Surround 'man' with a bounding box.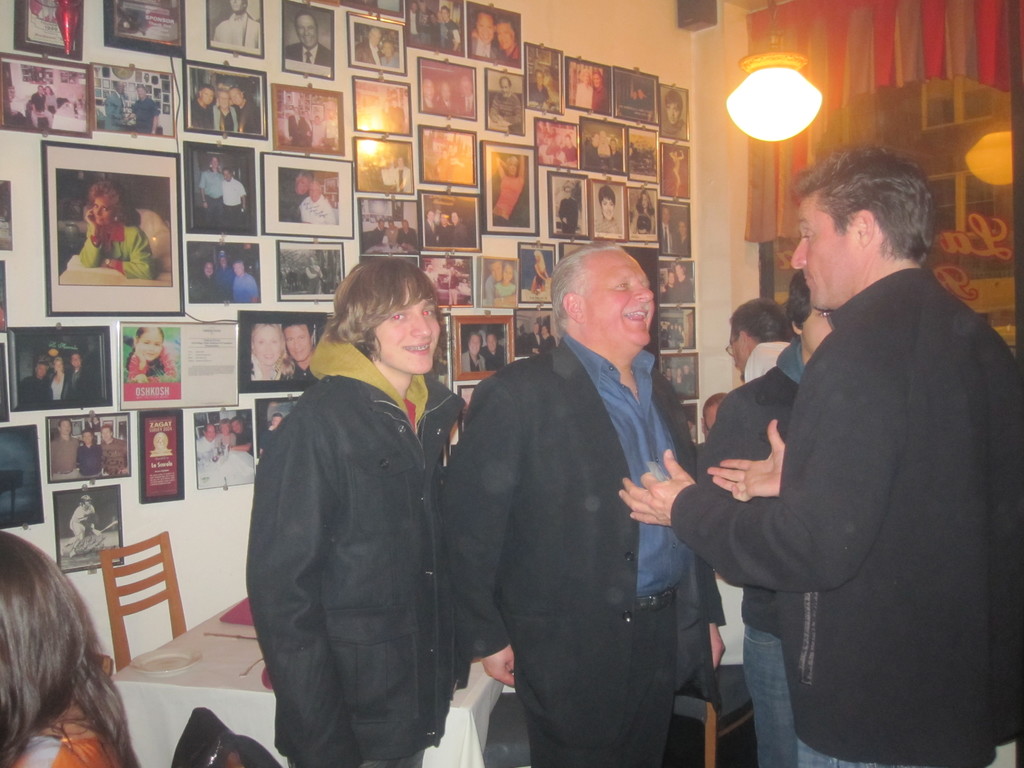
bbox=[446, 244, 726, 767].
